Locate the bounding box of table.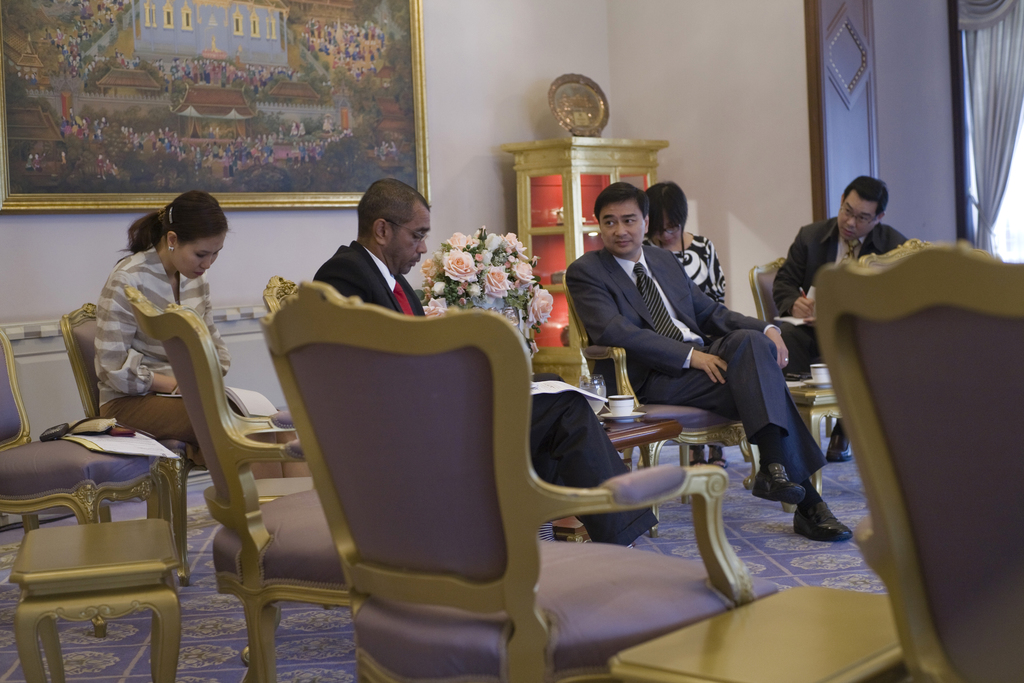
Bounding box: [left=607, top=406, right=686, bottom=545].
